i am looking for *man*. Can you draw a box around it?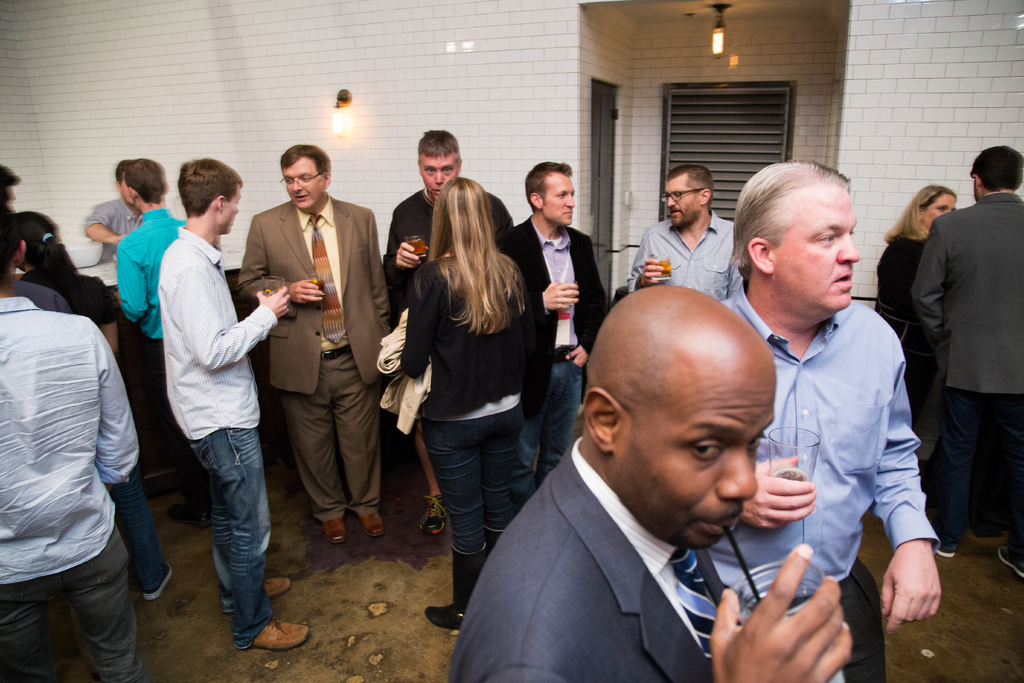
Sure, the bounding box is <bbox>633, 161, 747, 305</bbox>.
